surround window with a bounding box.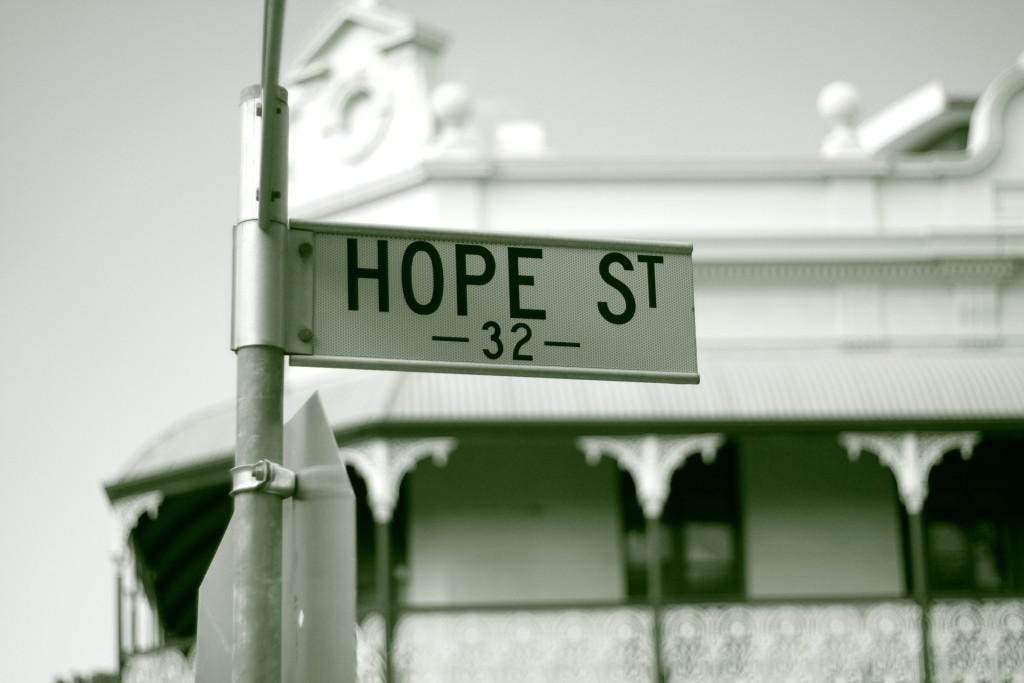
box=[897, 431, 1023, 594].
